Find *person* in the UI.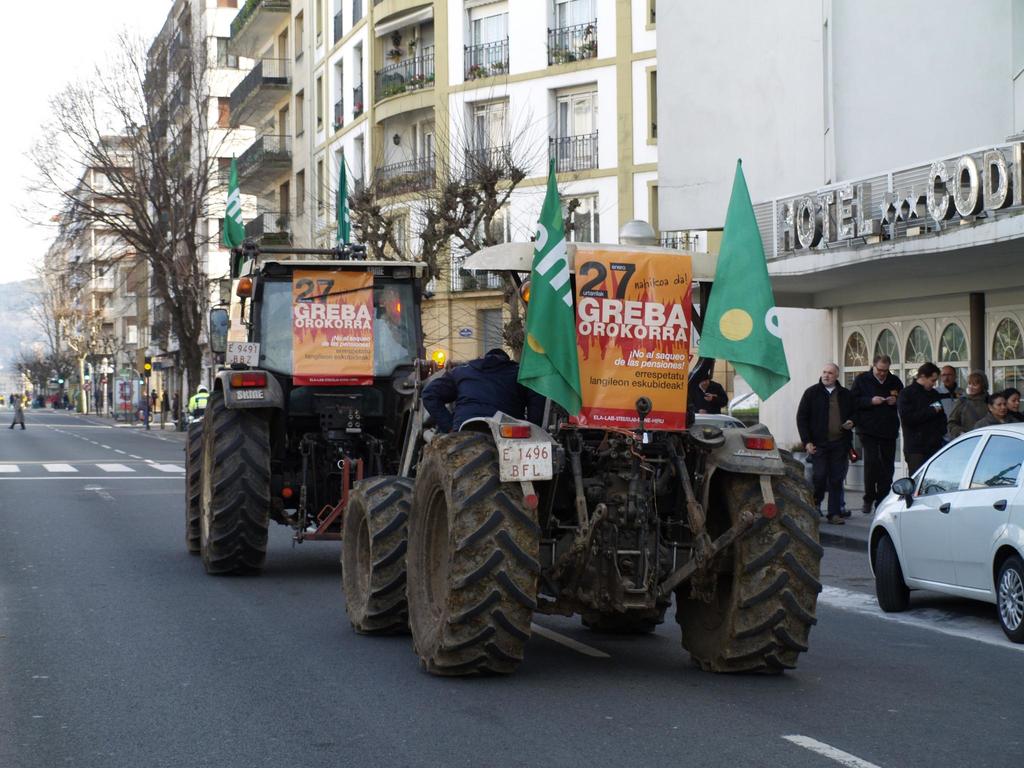
UI element at BBox(932, 362, 963, 415).
